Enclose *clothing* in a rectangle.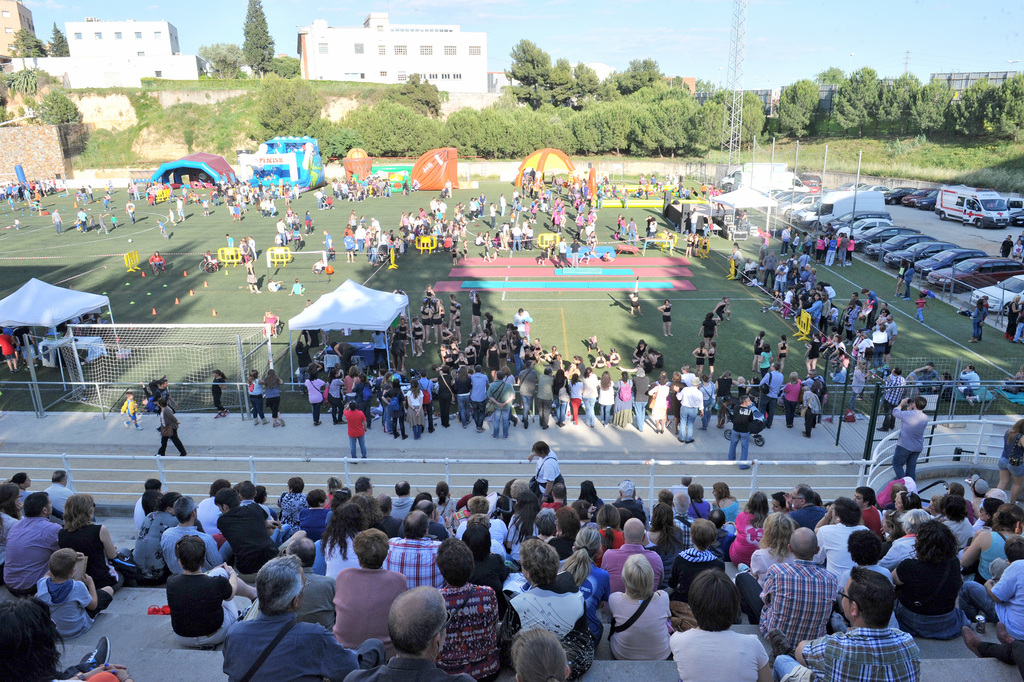
Rect(626, 219, 634, 242).
